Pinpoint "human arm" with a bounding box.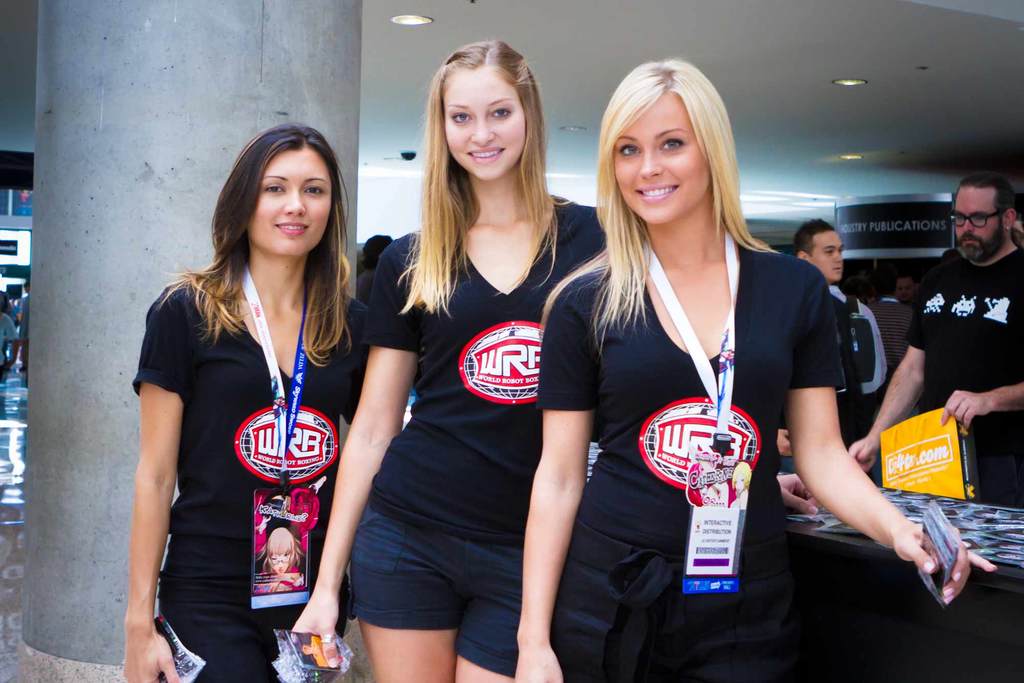
left=768, top=465, right=826, bottom=517.
